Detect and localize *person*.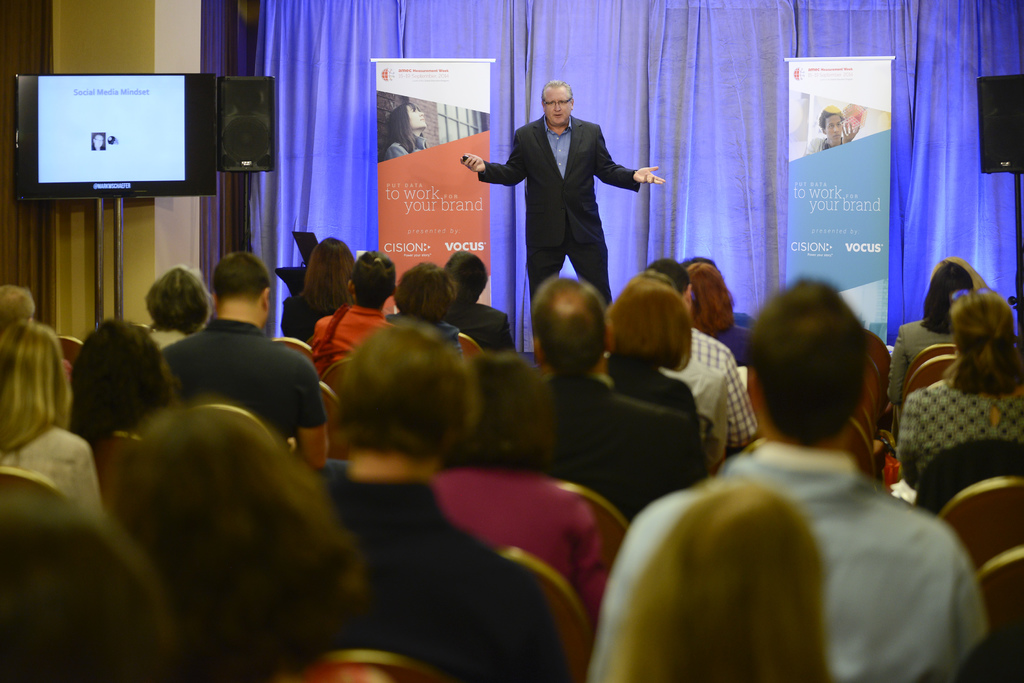
Localized at 529 277 675 490.
